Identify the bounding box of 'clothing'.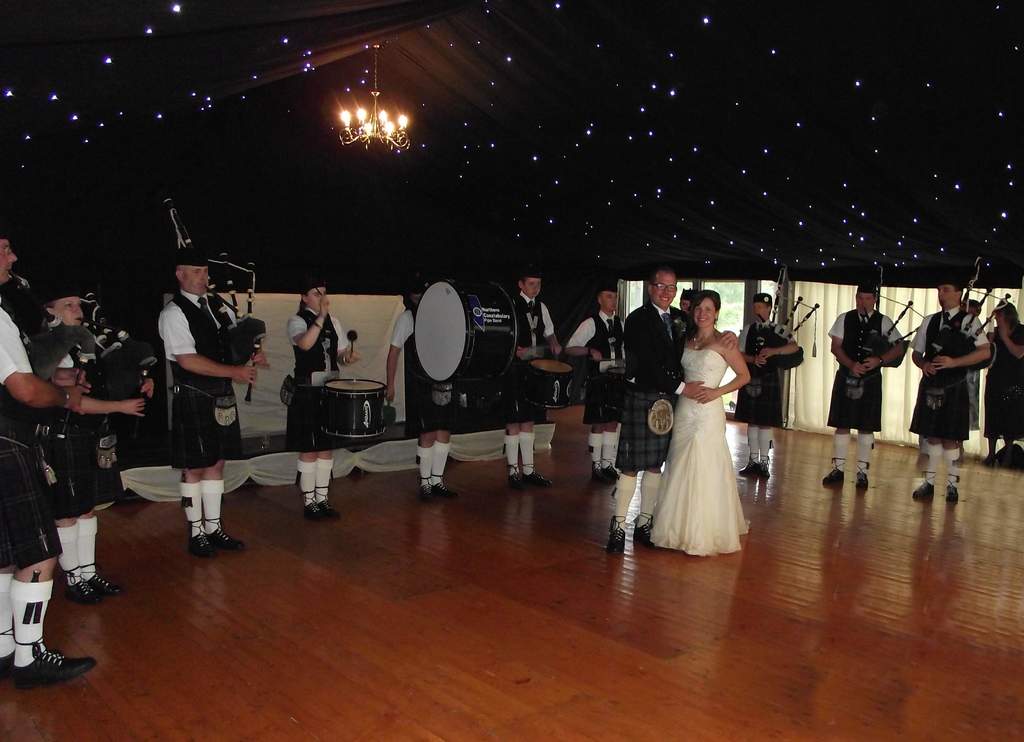
crop(292, 305, 332, 443).
